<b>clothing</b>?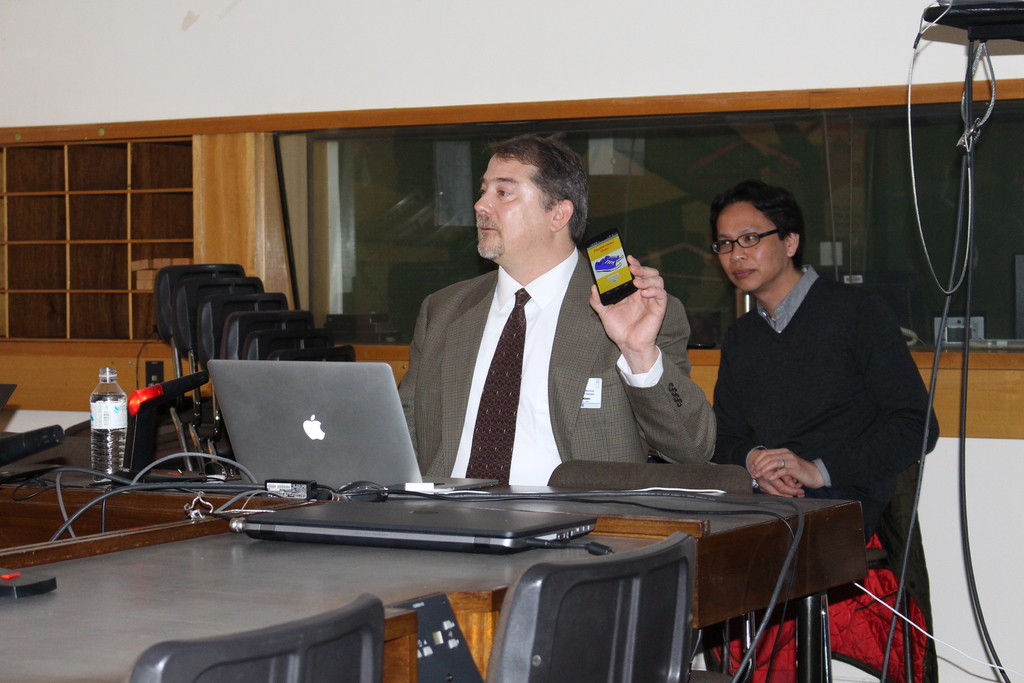
703:254:938:682
